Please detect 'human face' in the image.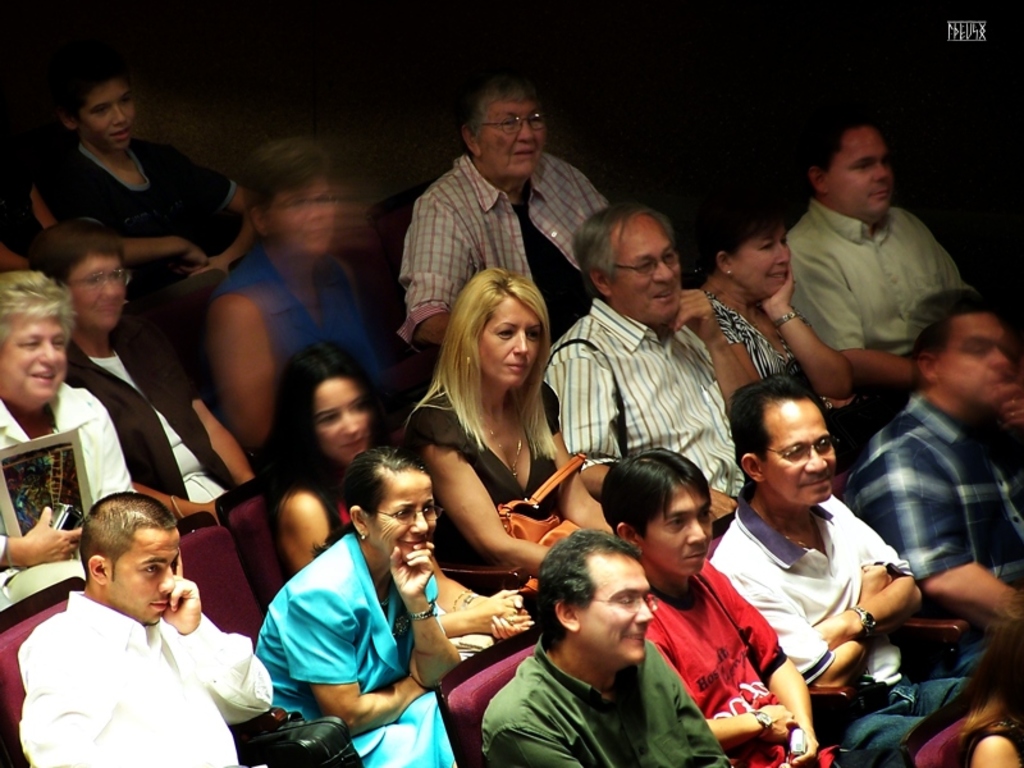
x1=114 y1=525 x2=180 y2=623.
